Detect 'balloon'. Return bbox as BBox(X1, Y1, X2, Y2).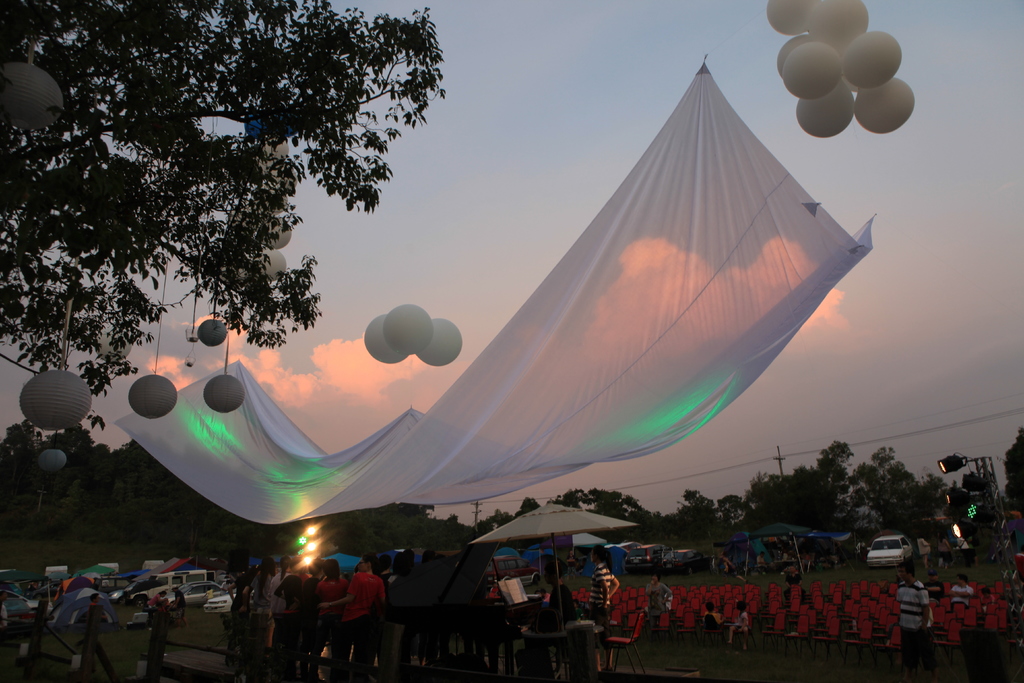
BBox(854, 75, 916, 133).
